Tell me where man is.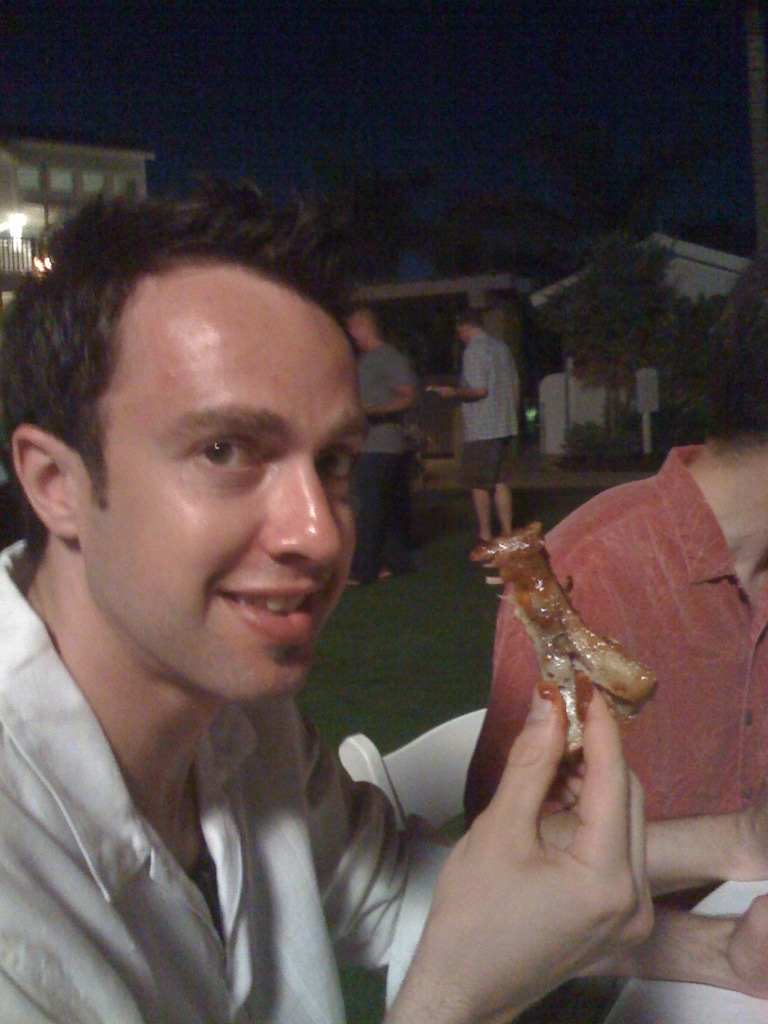
man is at left=463, top=252, right=767, bottom=903.
